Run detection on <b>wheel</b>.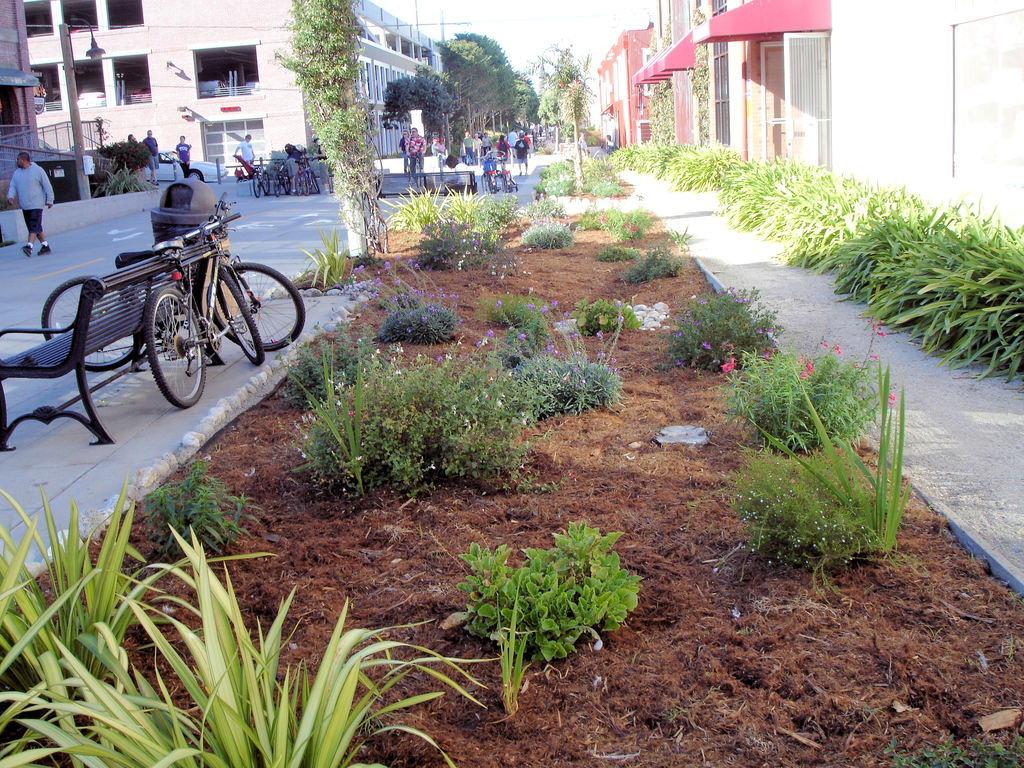
Result: 189:172:199:179.
